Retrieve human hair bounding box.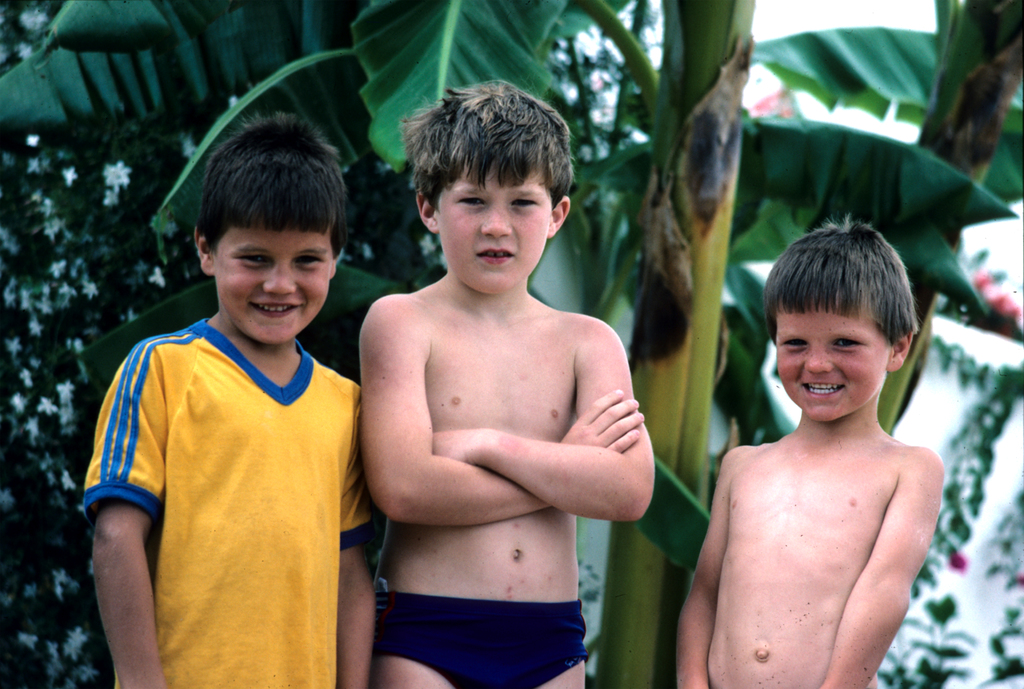
Bounding box: {"x1": 762, "y1": 210, "x2": 922, "y2": 346}.
